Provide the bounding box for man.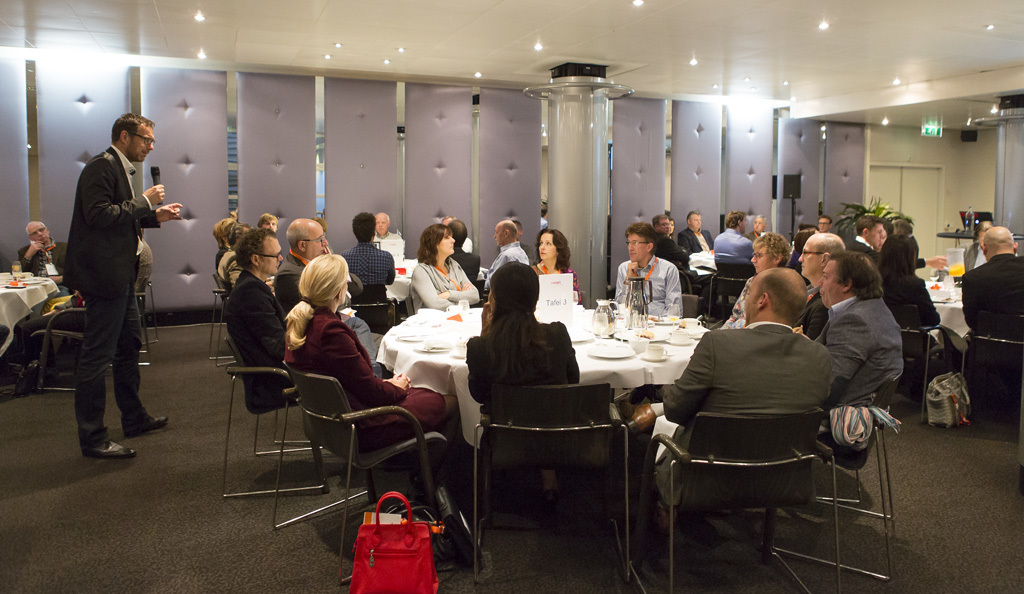
x1=751, y1=214, x2=768, y2=237.
